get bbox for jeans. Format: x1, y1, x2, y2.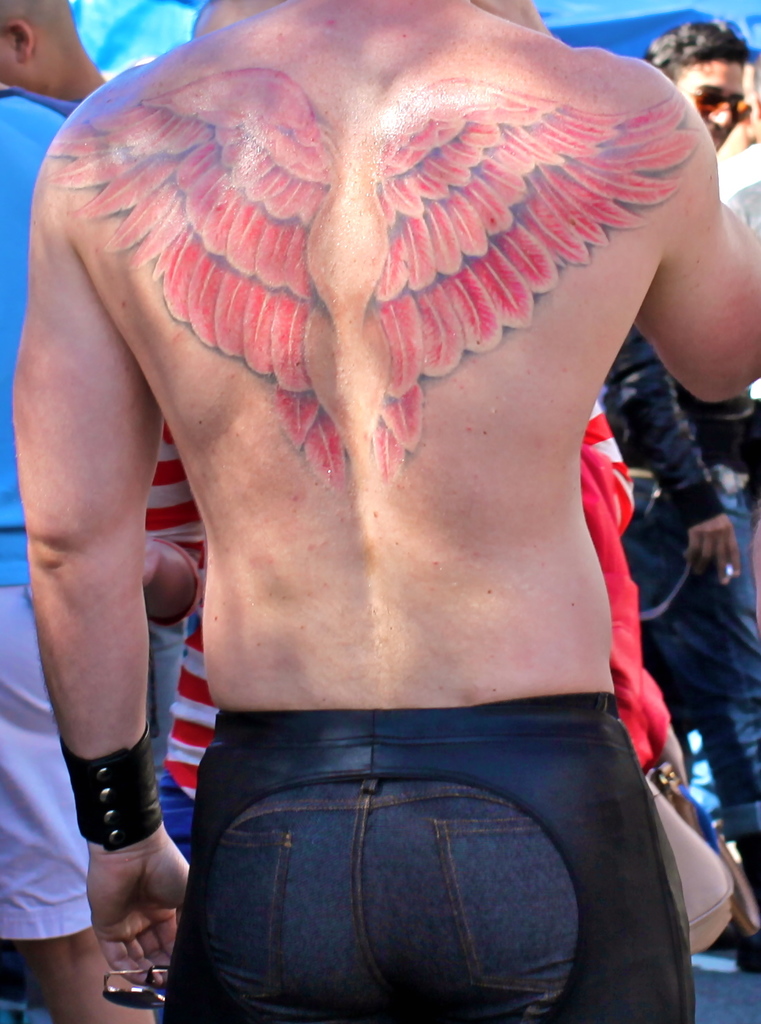
200, 775, 576, 1023.
